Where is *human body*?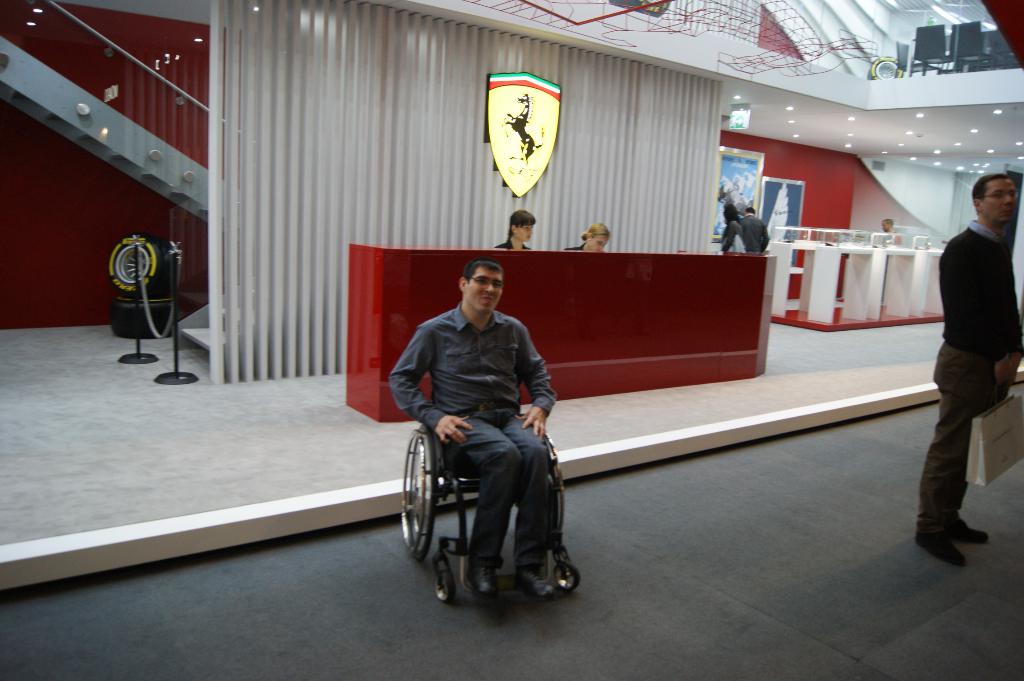
<box>910,215,1023,571</box>.
